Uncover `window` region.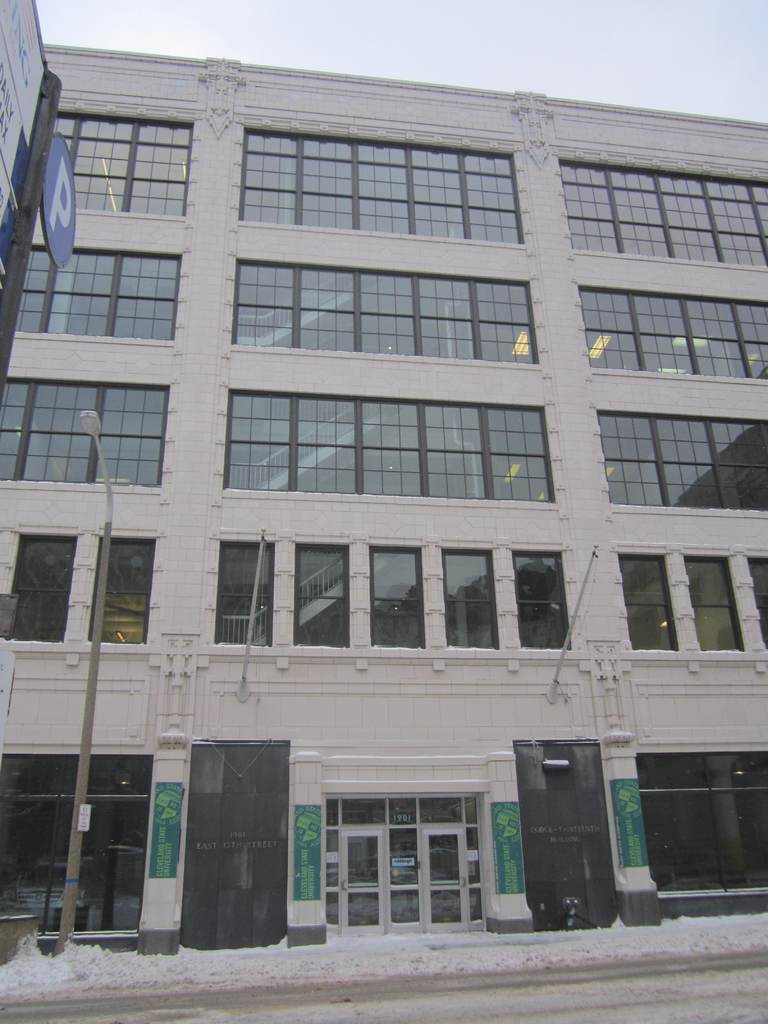
Uncovered: pyautogui.locateOnScreen(2, 378, 168, 492).
